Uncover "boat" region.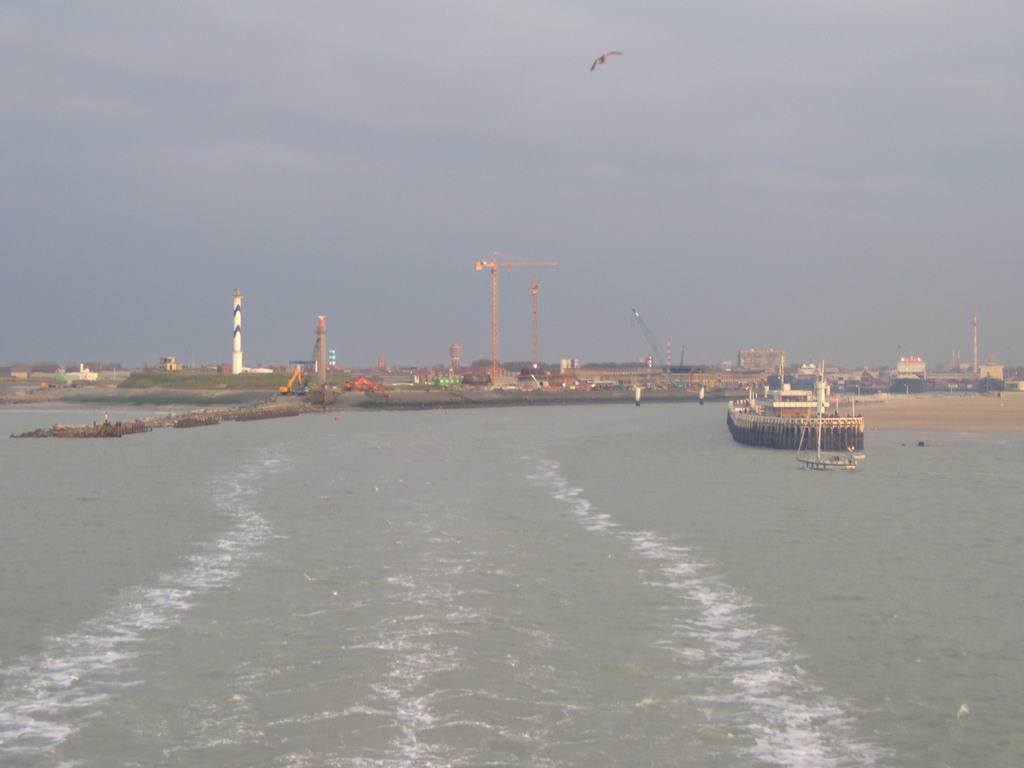
Uncovered: [719, 363, 880, 463].
